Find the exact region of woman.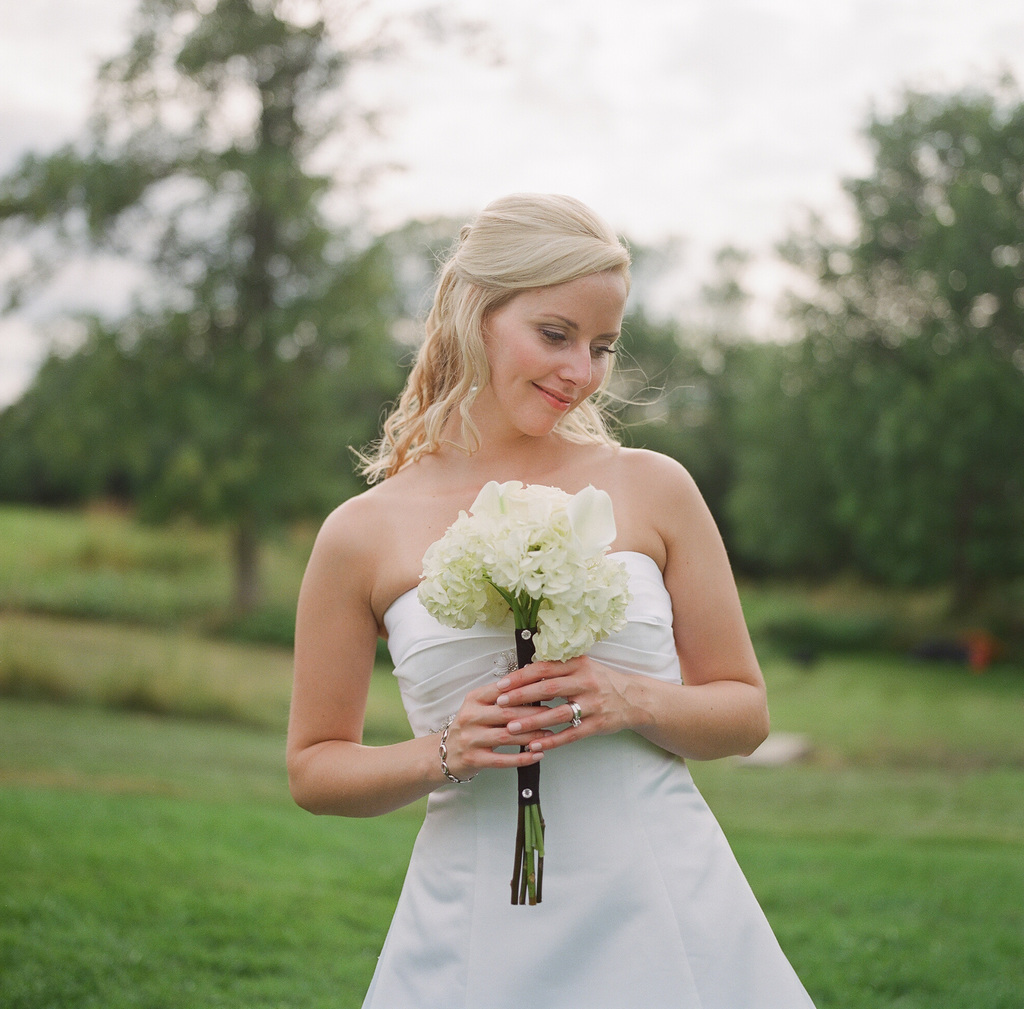
Exact region: BBox(280, 190, 816, 1008).
